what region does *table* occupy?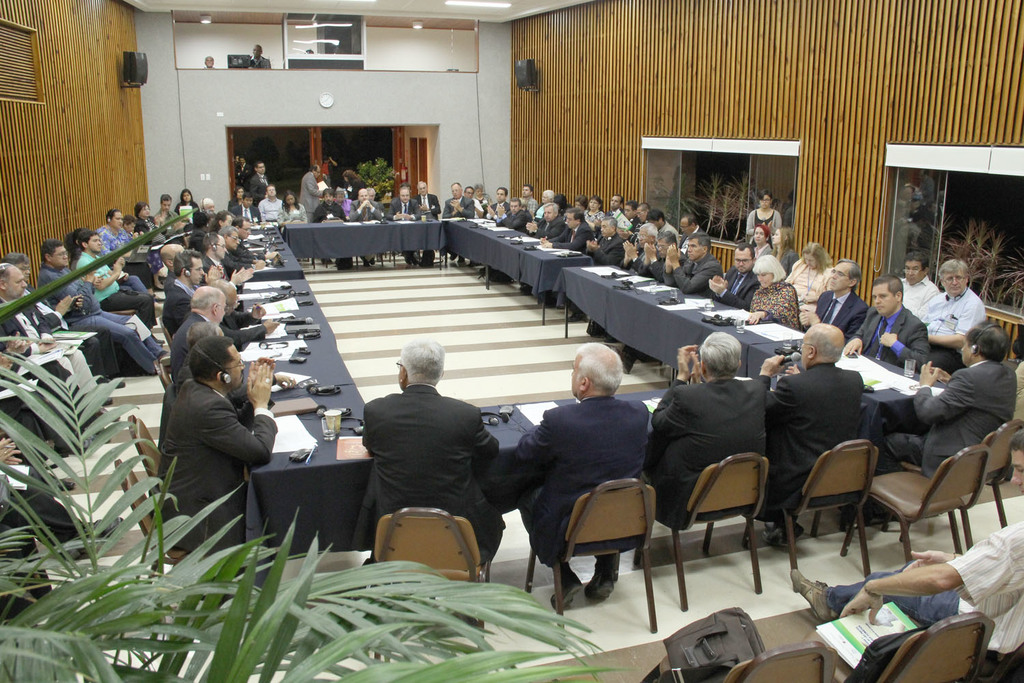
[550,264,950,473].
